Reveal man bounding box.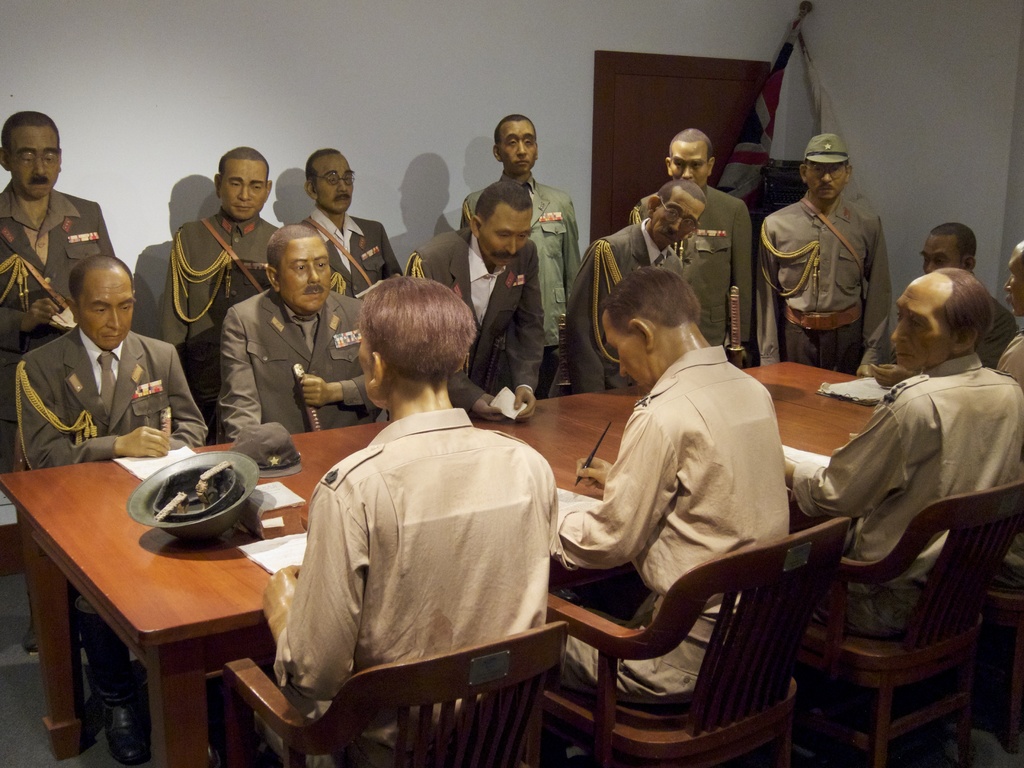
Revealed: bbox=(1, 111, 122, 474).
